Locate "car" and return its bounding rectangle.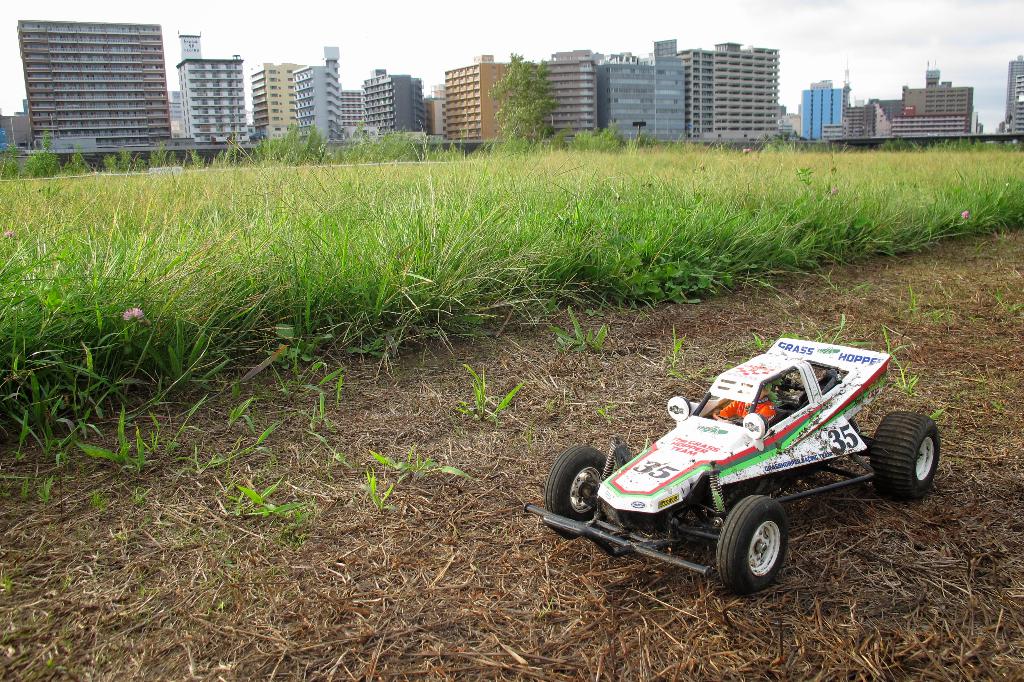
529/337/940/598.
